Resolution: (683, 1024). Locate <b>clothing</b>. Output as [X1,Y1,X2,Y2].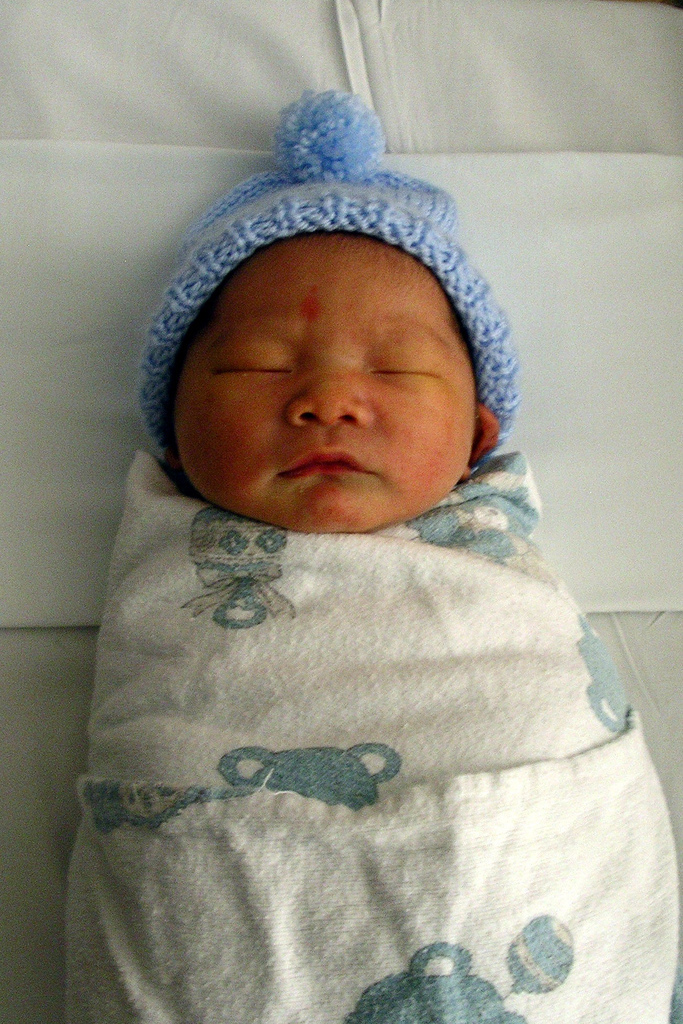
[52,448,677,1023].
